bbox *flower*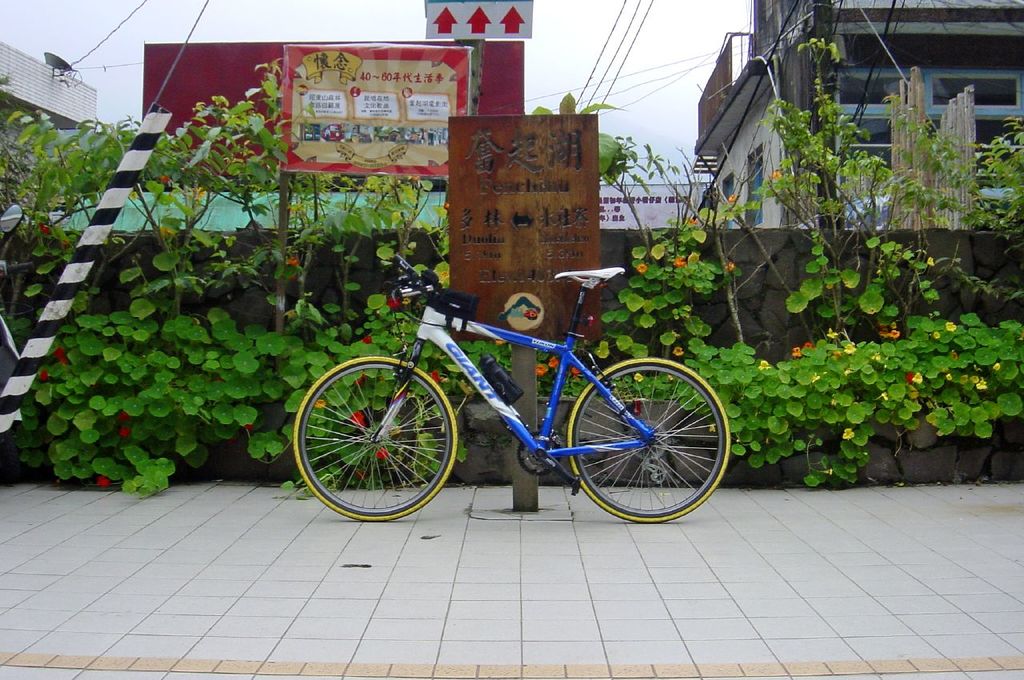
l=888, t=330, r=904, b=342
